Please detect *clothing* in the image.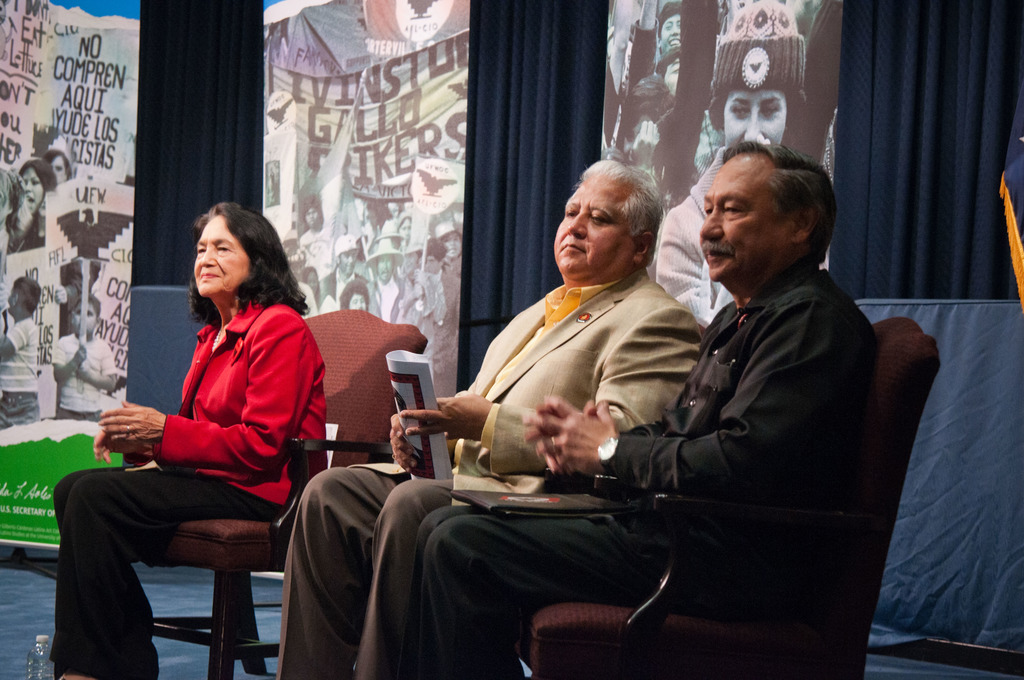
{"x1": 51, "y1": 328, "x2": 109, "y2": 415}.
